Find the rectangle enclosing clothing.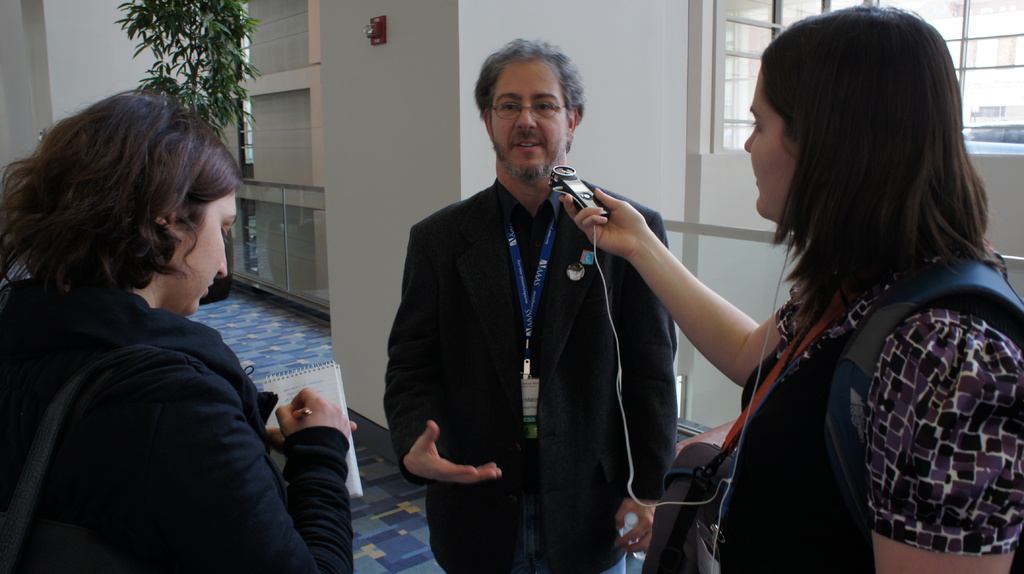
703:278:1023:573.
